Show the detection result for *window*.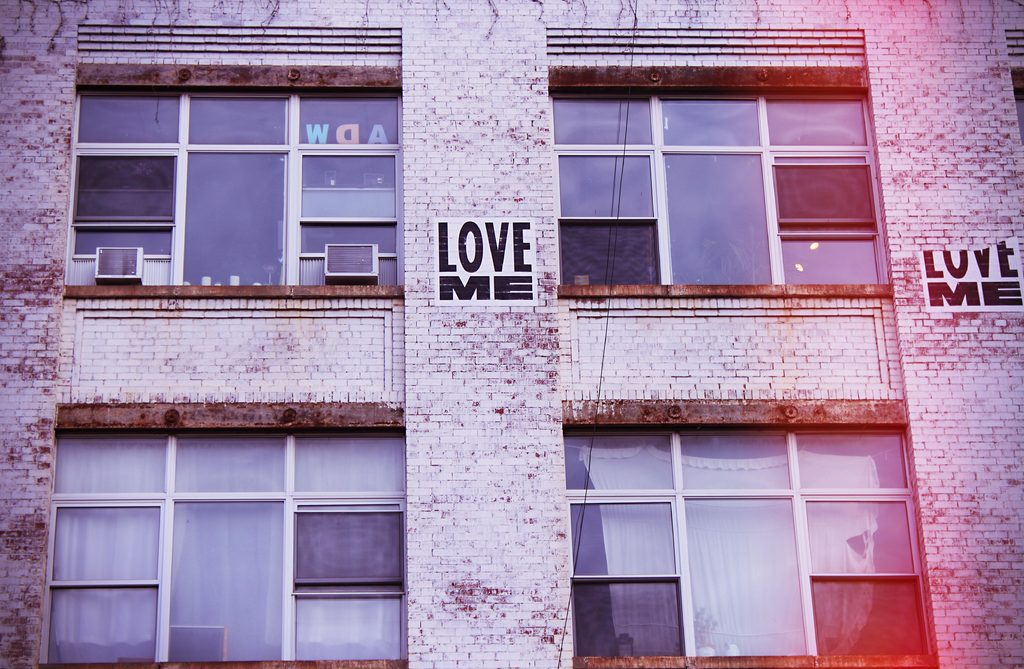
detection(65, 26, 406, 294).
